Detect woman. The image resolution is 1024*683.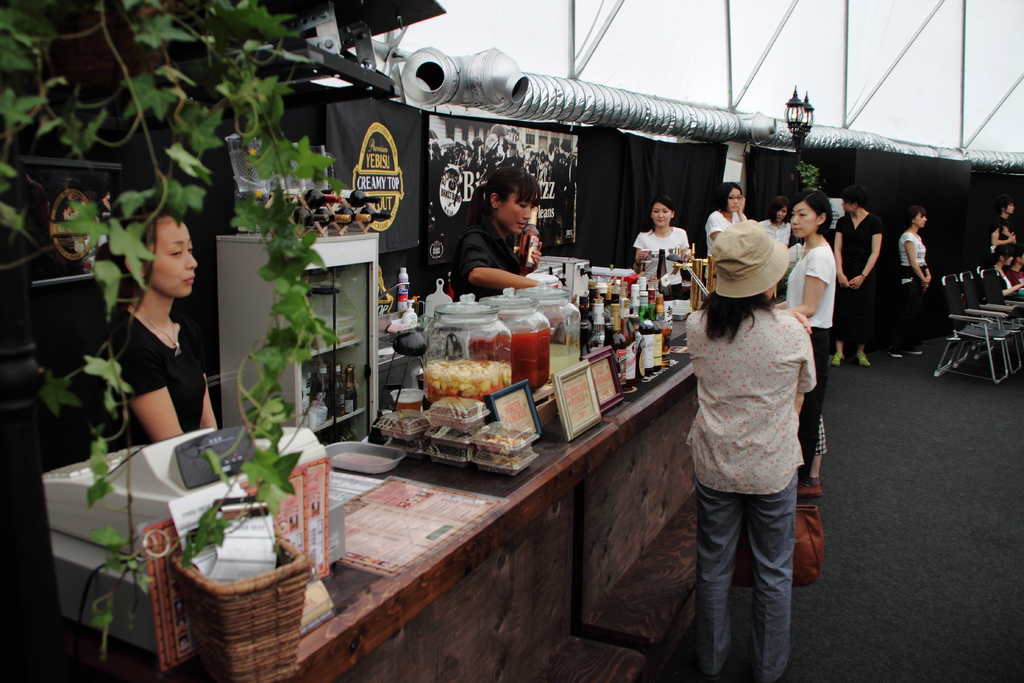
pyautogui.locateOnScreen(683, 214, 812, 682).
